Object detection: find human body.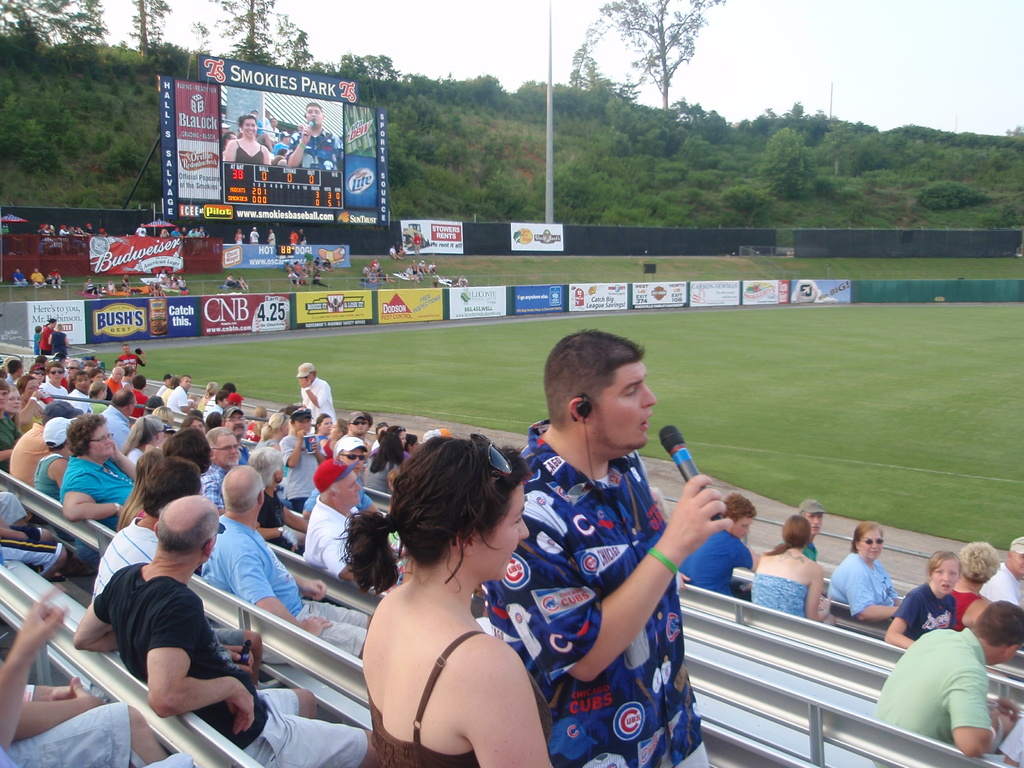
(65,492,378,767).
